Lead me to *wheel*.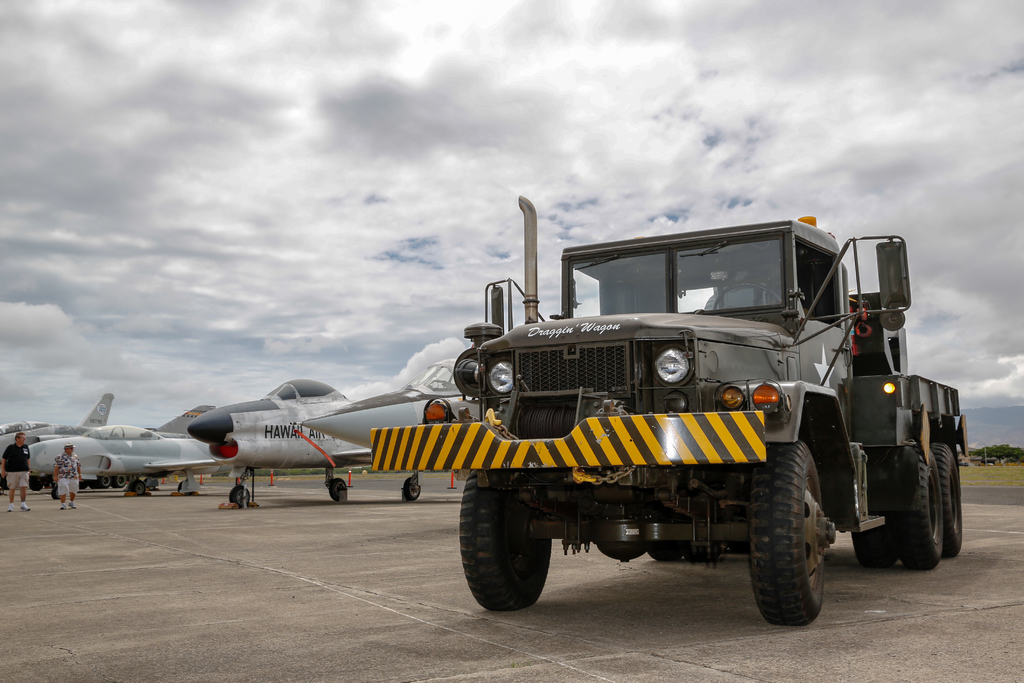
Lead to [228,484,249,509].
